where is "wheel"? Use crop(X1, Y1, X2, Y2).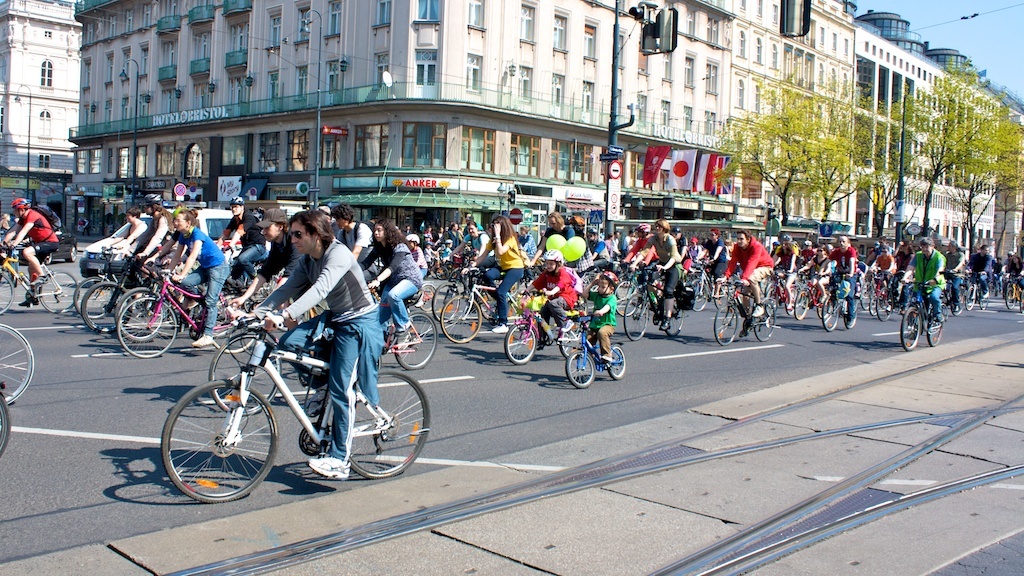
crop(440, 296, 482, 344).
